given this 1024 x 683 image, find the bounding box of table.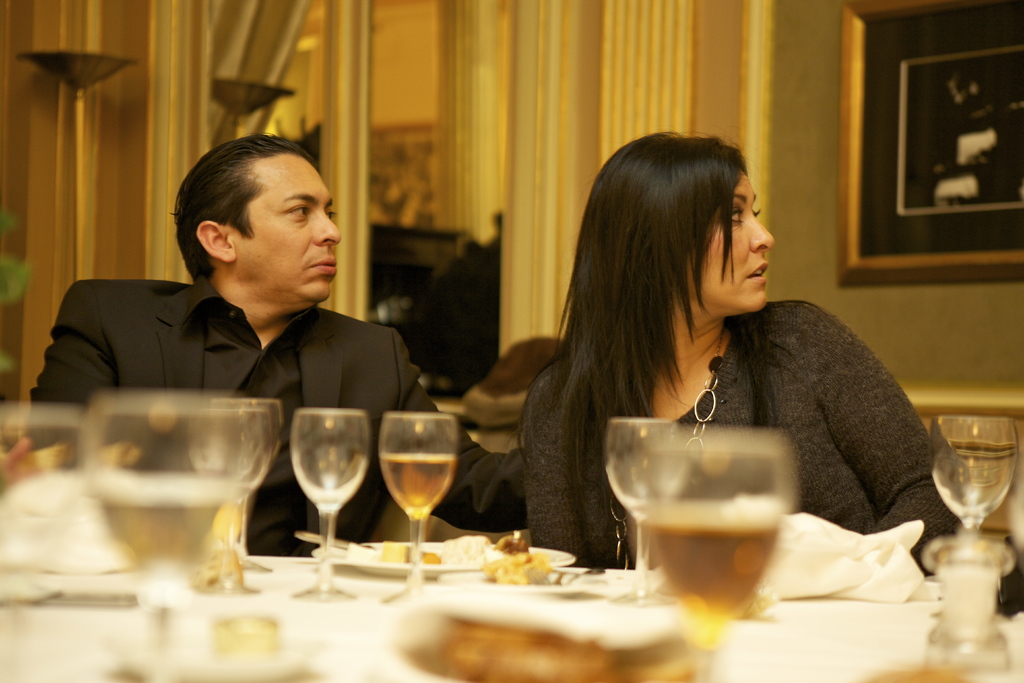
0:553:1023:682.
